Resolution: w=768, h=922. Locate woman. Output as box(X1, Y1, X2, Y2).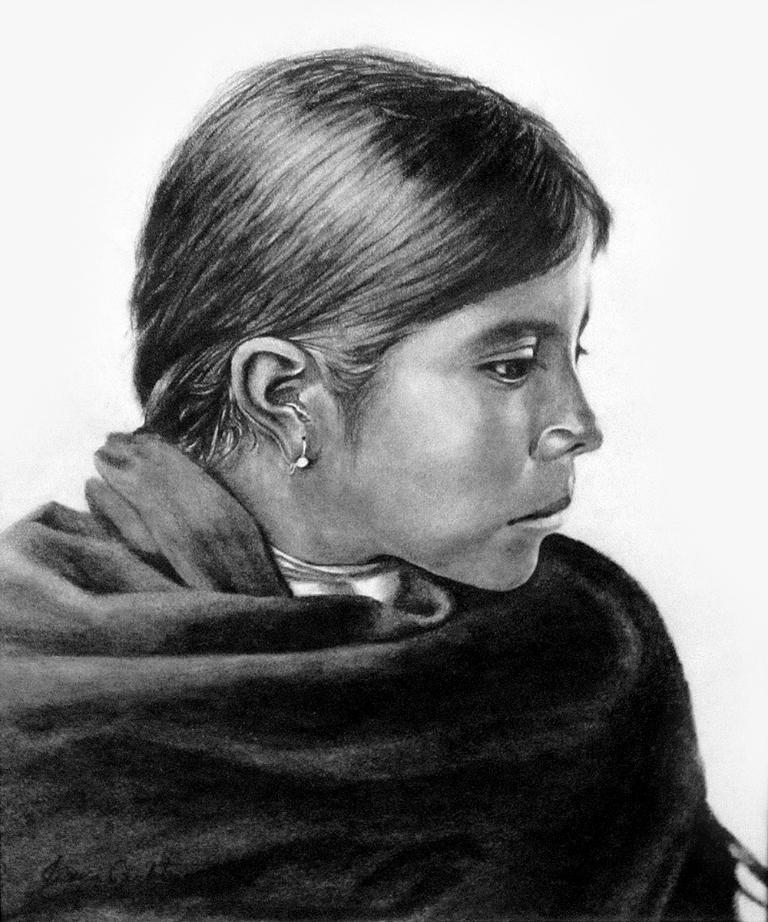
box(0, 42, 749, 921).
